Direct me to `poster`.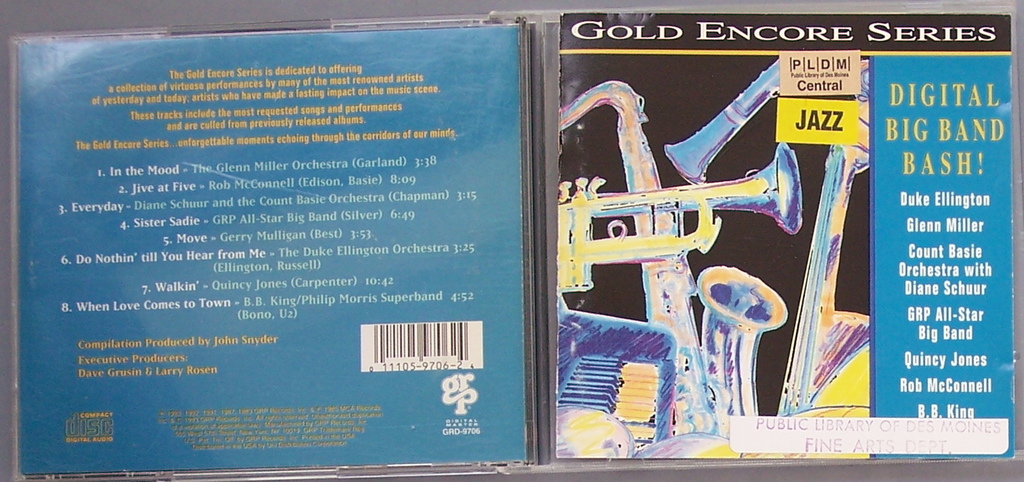
Direction: [555, 12, 1013, 460].
